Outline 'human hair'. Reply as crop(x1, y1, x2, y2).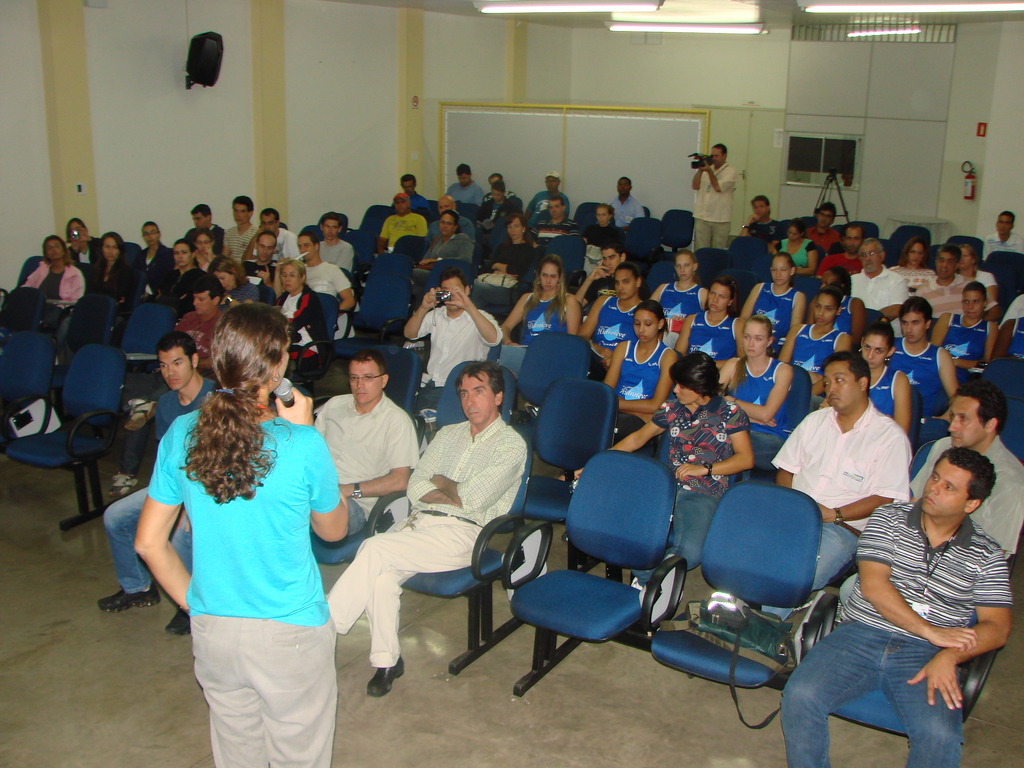
crop(668, 351, 720, 400).
